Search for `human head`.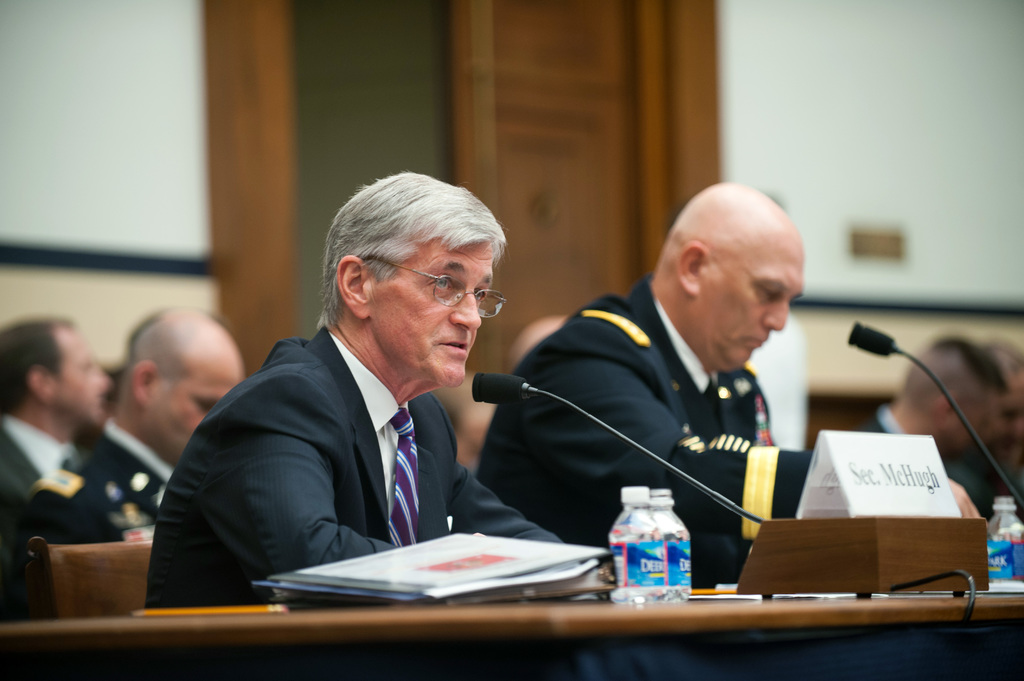
Found at crop(124, 309, 252, 472).
